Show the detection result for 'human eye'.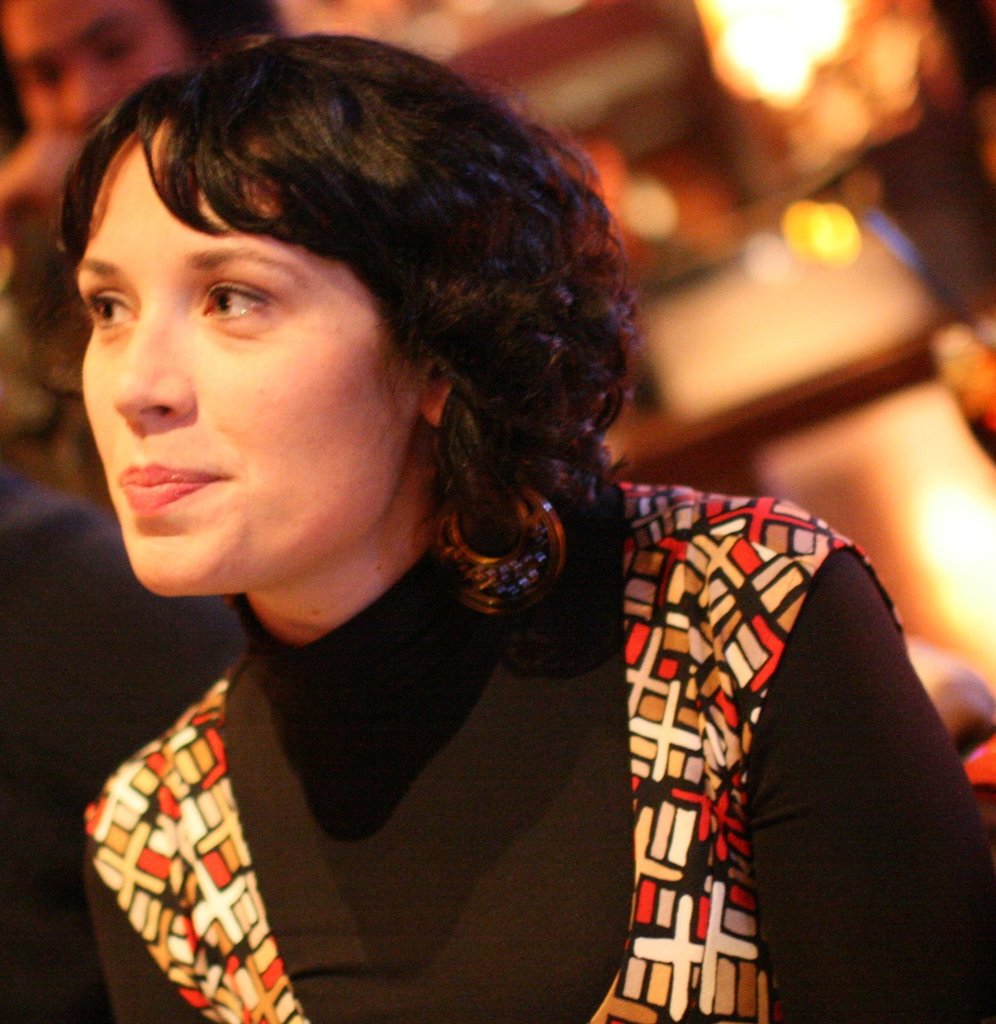
{"left": 178, "top": 255, "right": 304, "bottom": 352}.
